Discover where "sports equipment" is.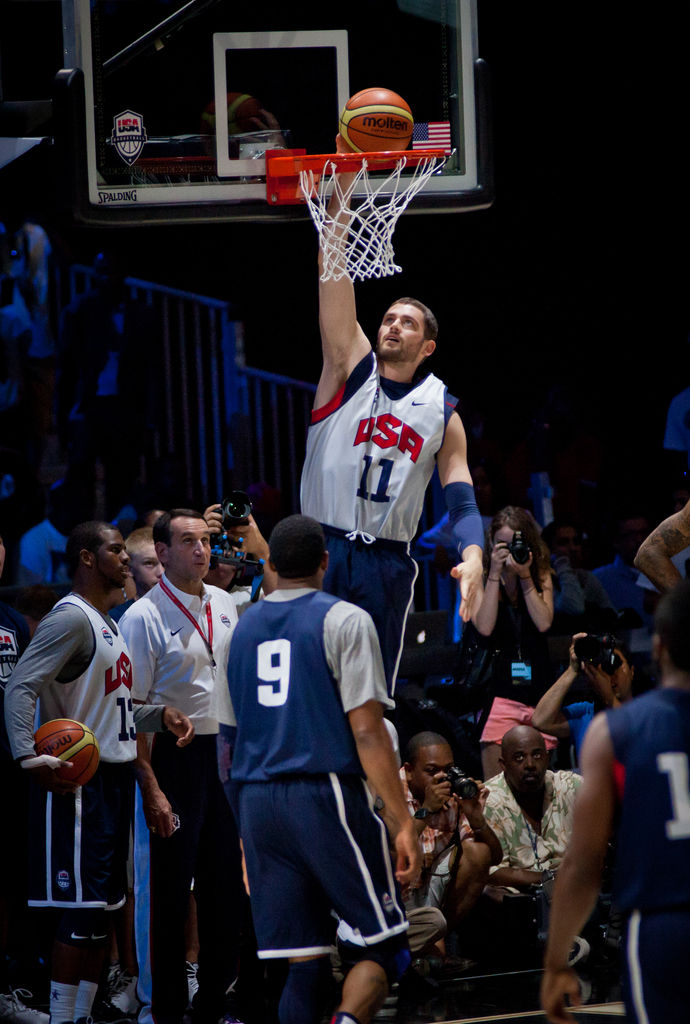
Discovered at locate(31, 719, 99, 791).
